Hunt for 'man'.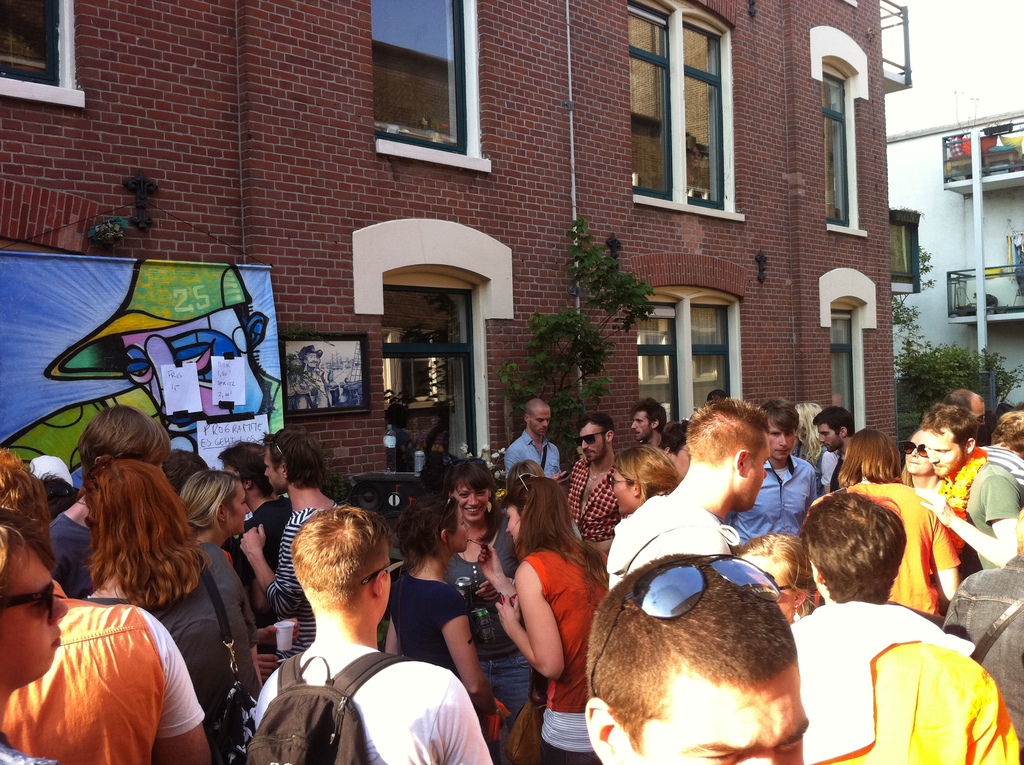
Hunted down at <box>607,397,769,592</box>.
